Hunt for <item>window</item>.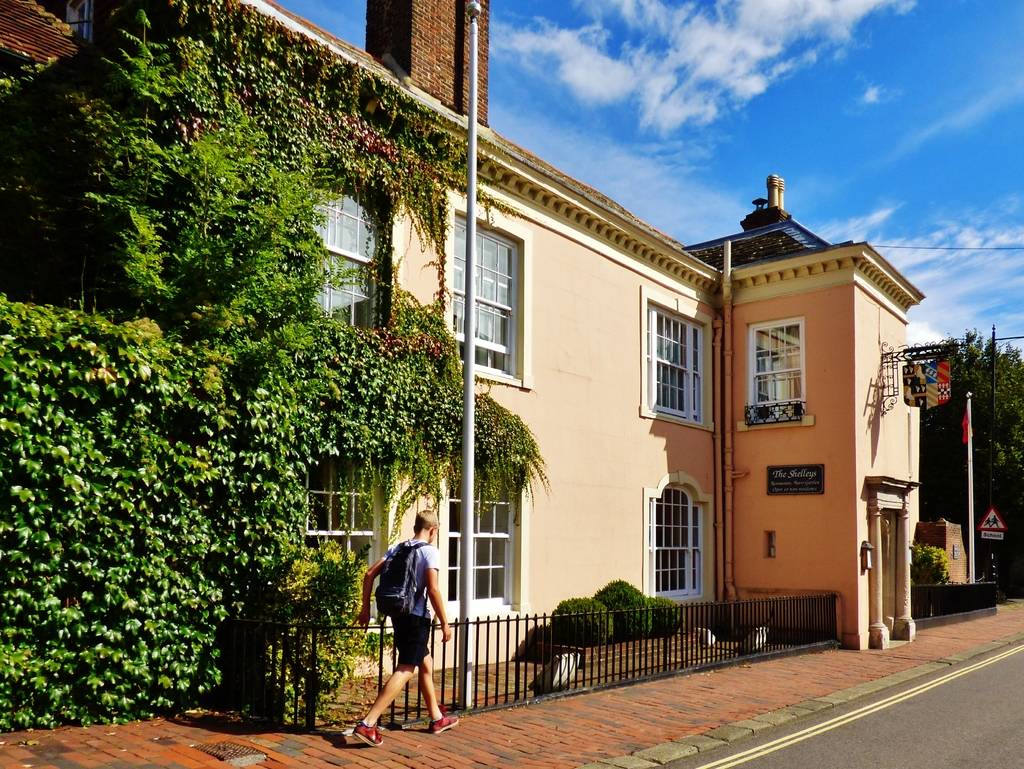
Hunted down at bbox=[303, 462, 387, 622].
